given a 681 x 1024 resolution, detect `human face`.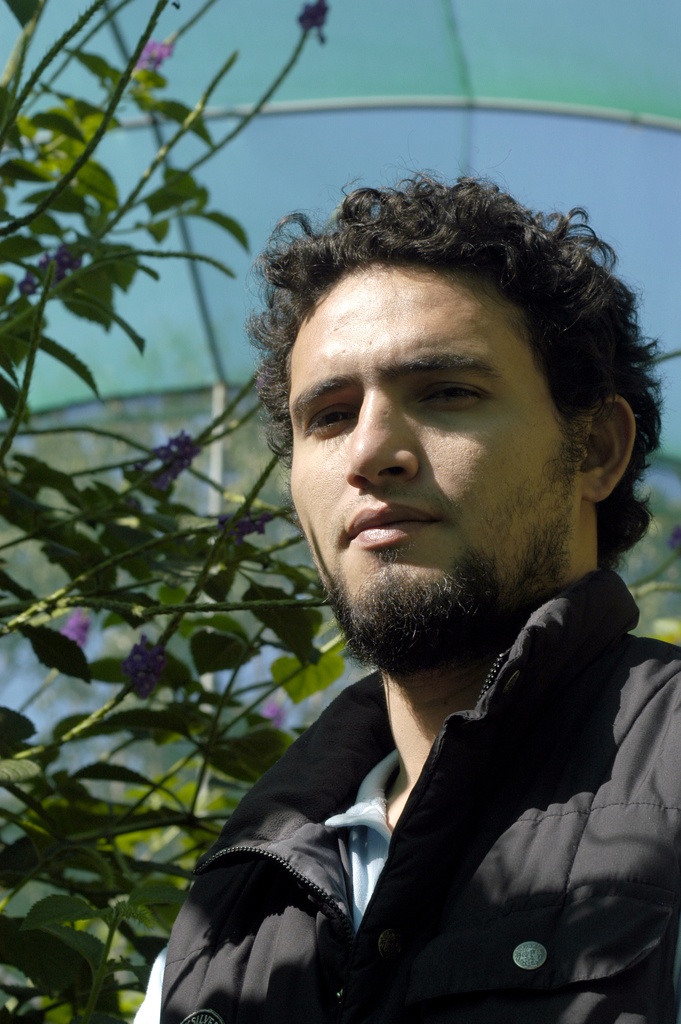
284, 237, 603, 658.
